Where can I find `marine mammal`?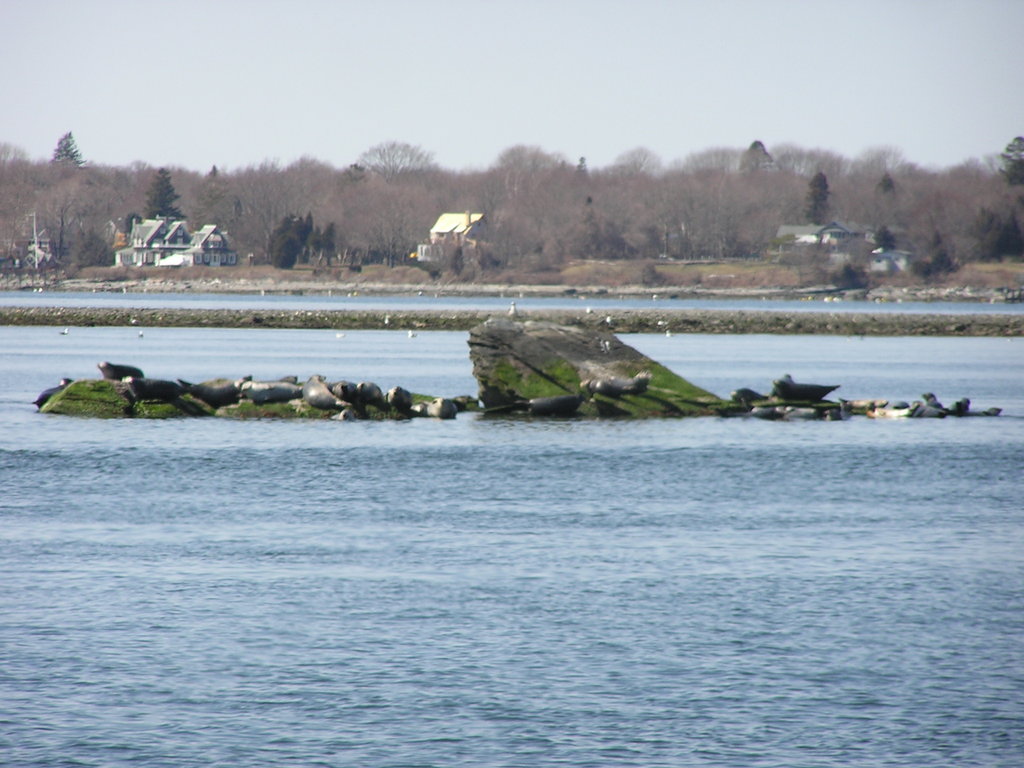
You can find it at BBox(596, 372, 653, 397).
